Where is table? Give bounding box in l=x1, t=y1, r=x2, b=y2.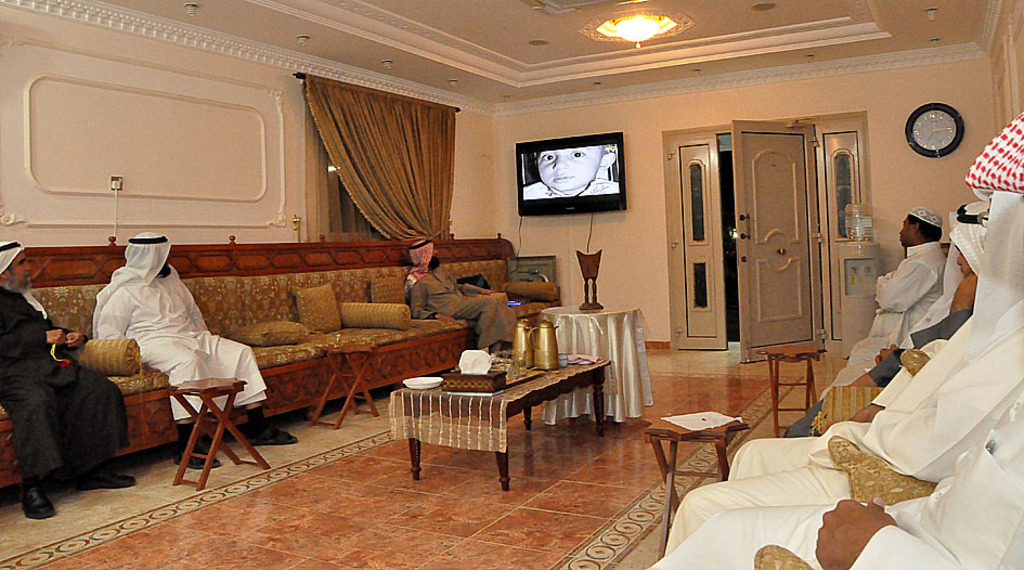
l=542, t=298, r=643, b=427.
